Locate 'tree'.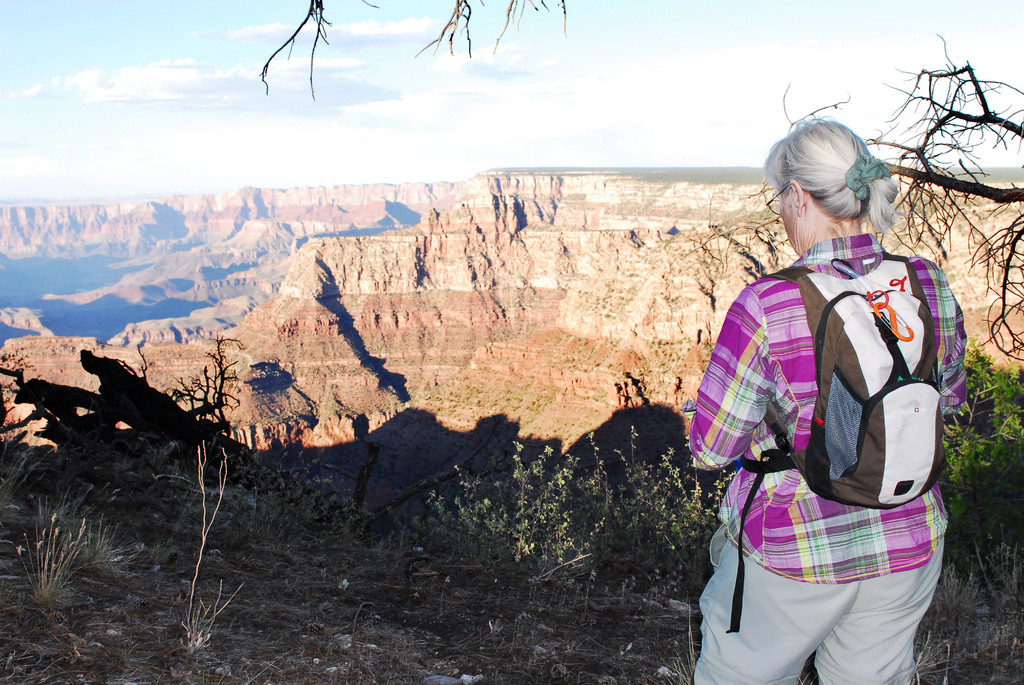
Bounding box: BBox(714, 48, 1023, 374).
